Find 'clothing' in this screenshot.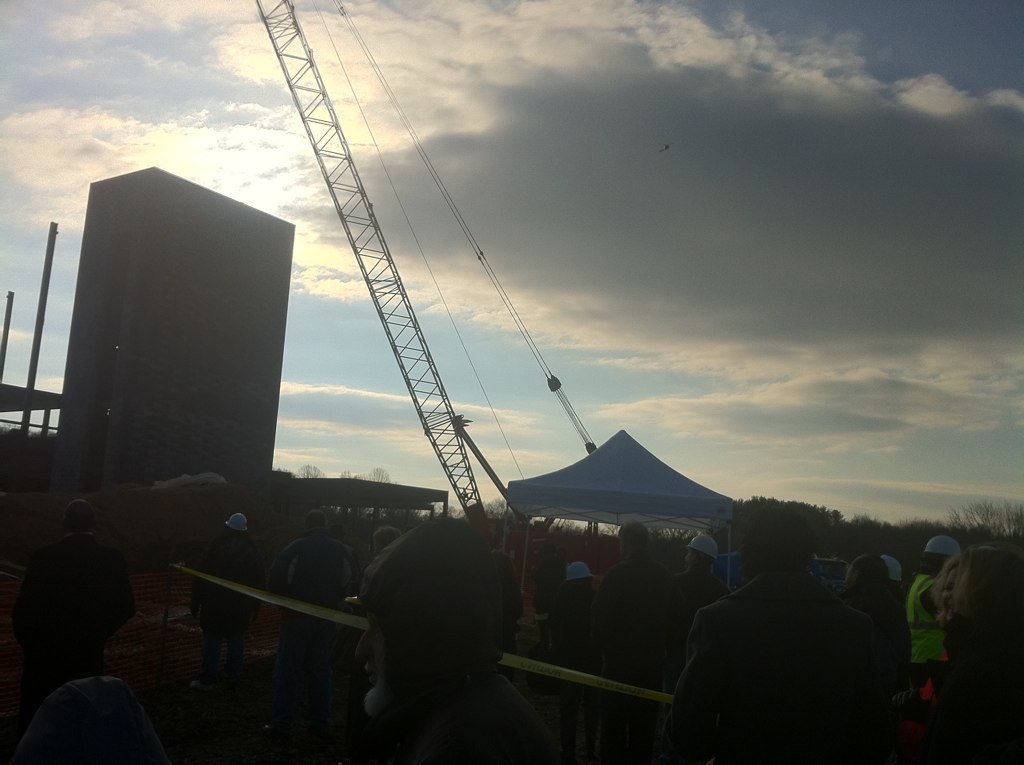
The bounding box for 'clothing' is <bbox>186, 531, 252, 675</bbox>.
